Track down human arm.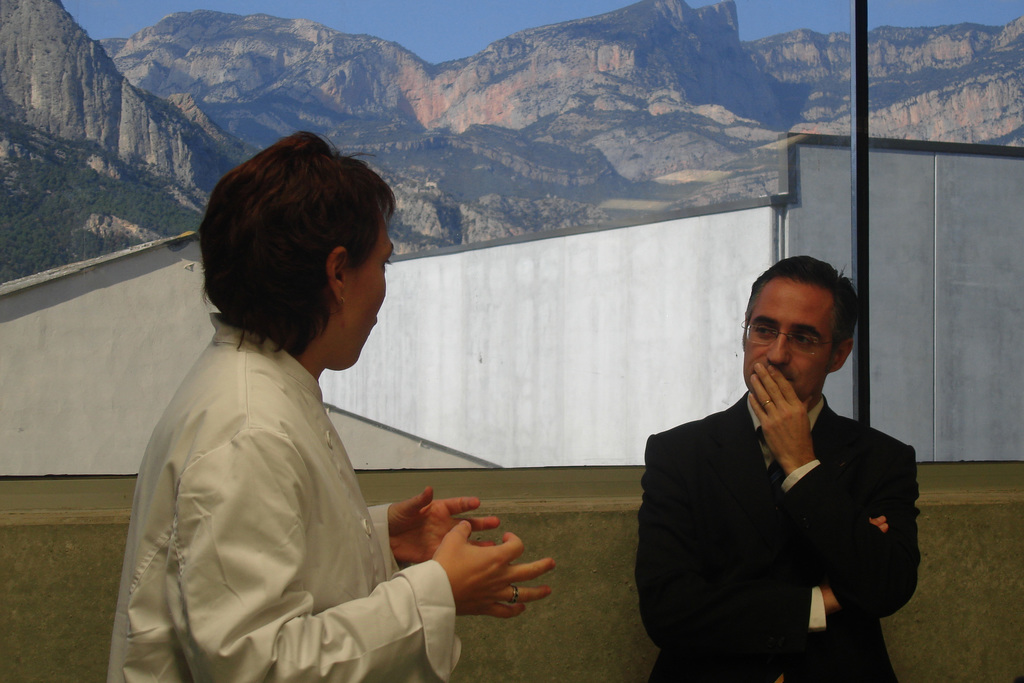
Tracked to x1=143, y1=378, x2=480, y2=670.
